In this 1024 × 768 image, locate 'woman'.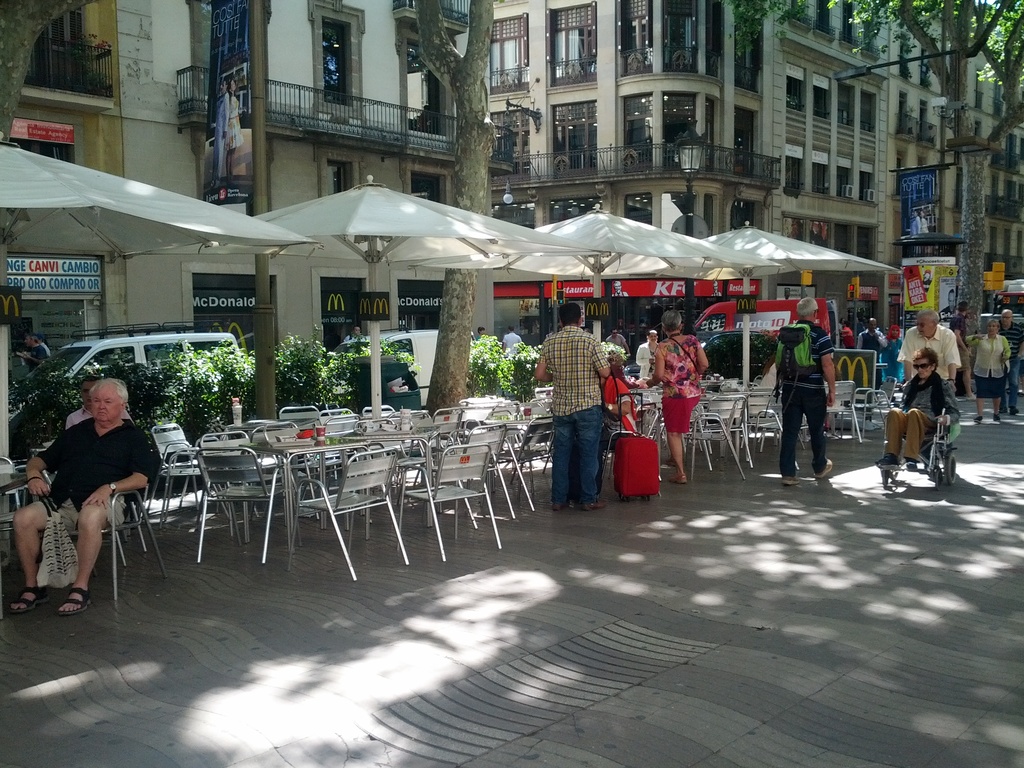
Bounding box: [637,330,659,380].
